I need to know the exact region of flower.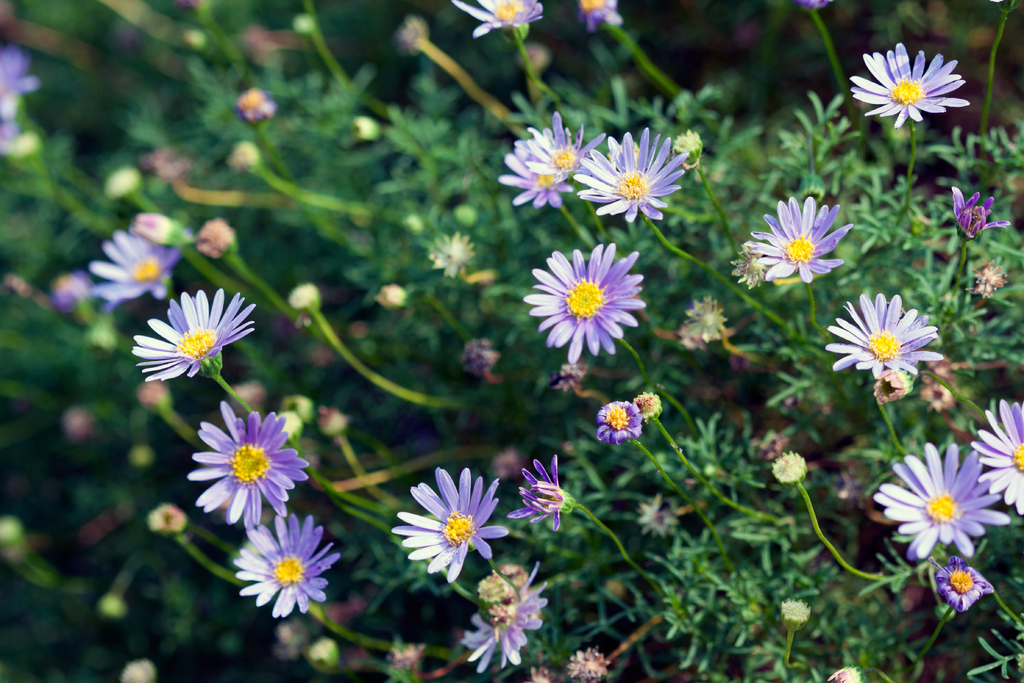
Region: <bbox>593, 399, 643, 442</bbox>.
